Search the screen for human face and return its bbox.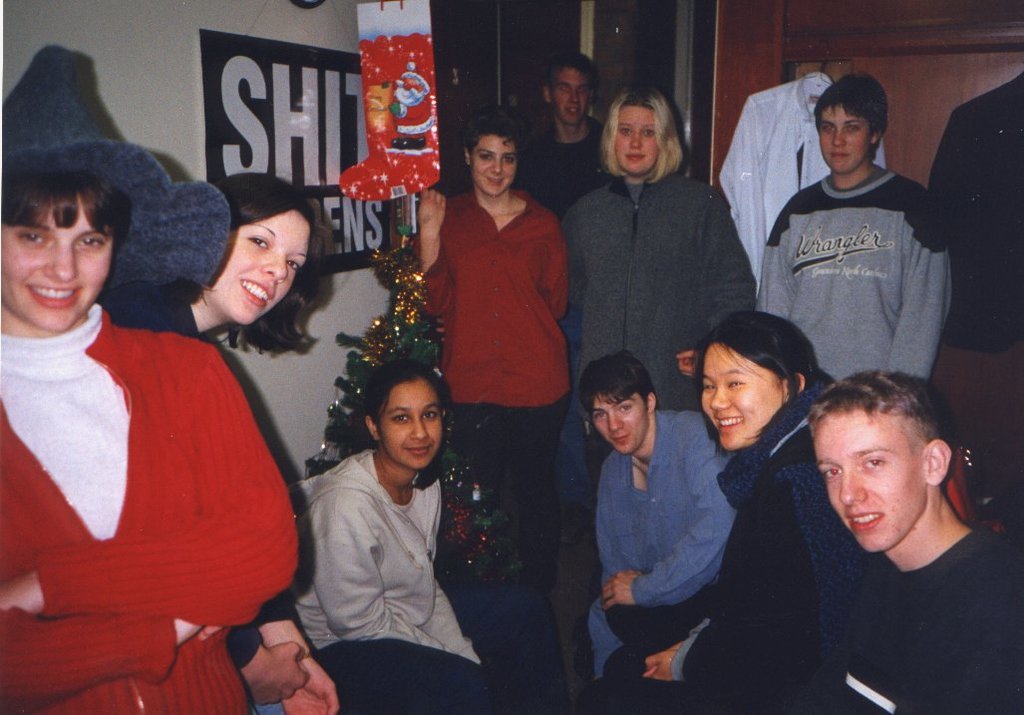
Found: bbox=[0, 199, 117, 325].
